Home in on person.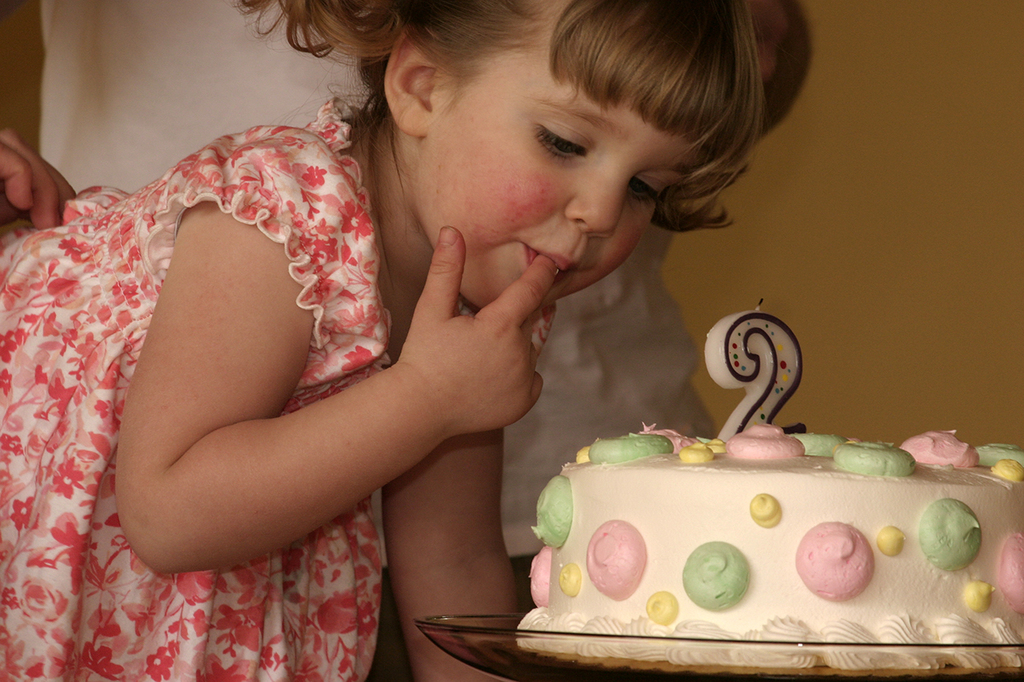
Homed in at (left=0, top=0, right=808, bottom=681).
